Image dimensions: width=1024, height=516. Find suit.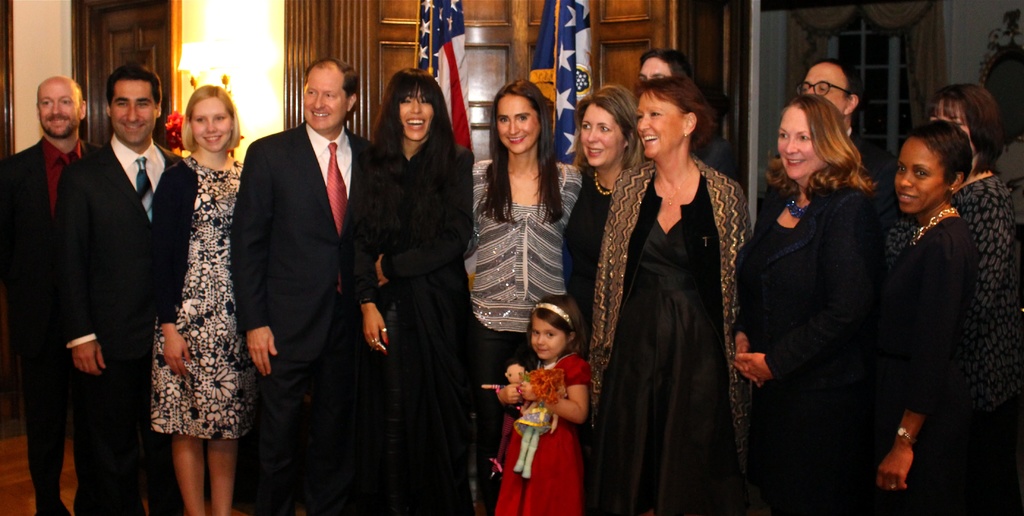
754 122 897 234.
